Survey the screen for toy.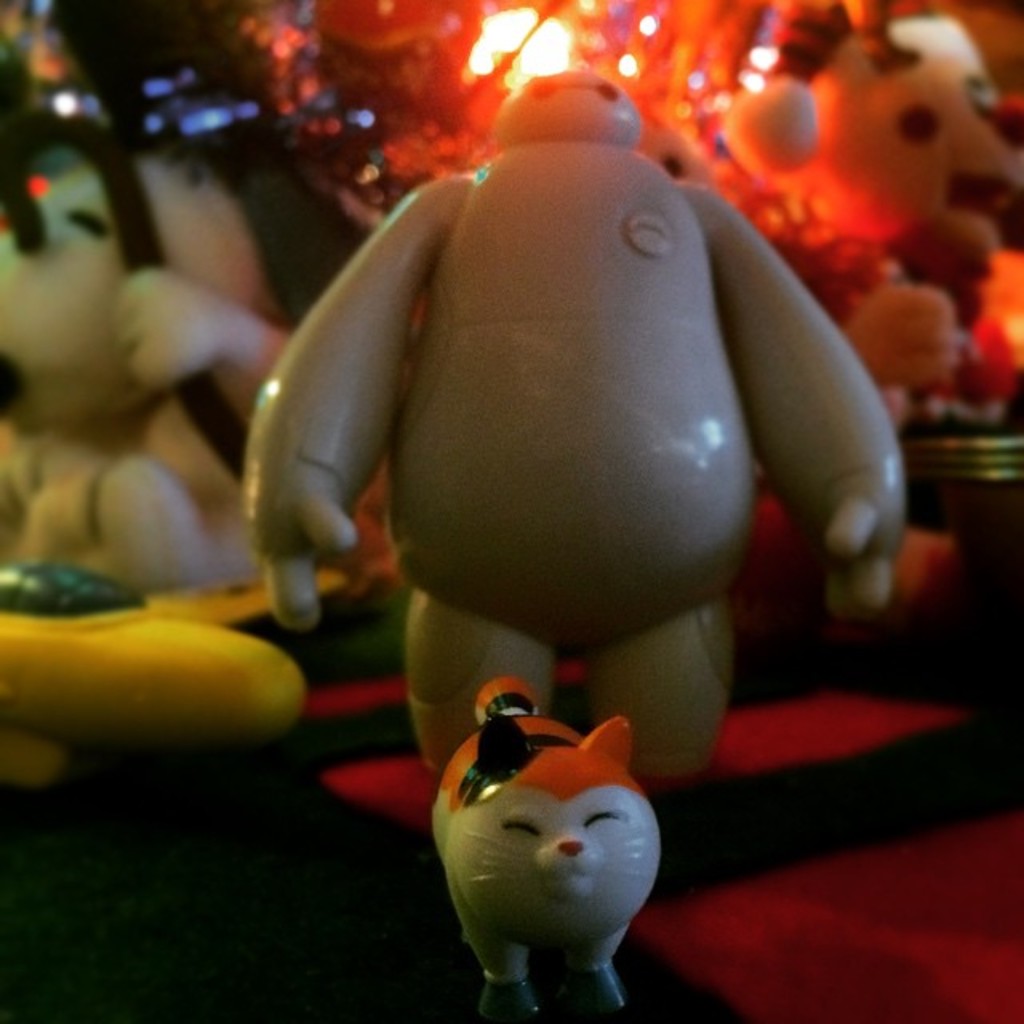
Survey found: bbox=(421, 678, 664, 1016).
